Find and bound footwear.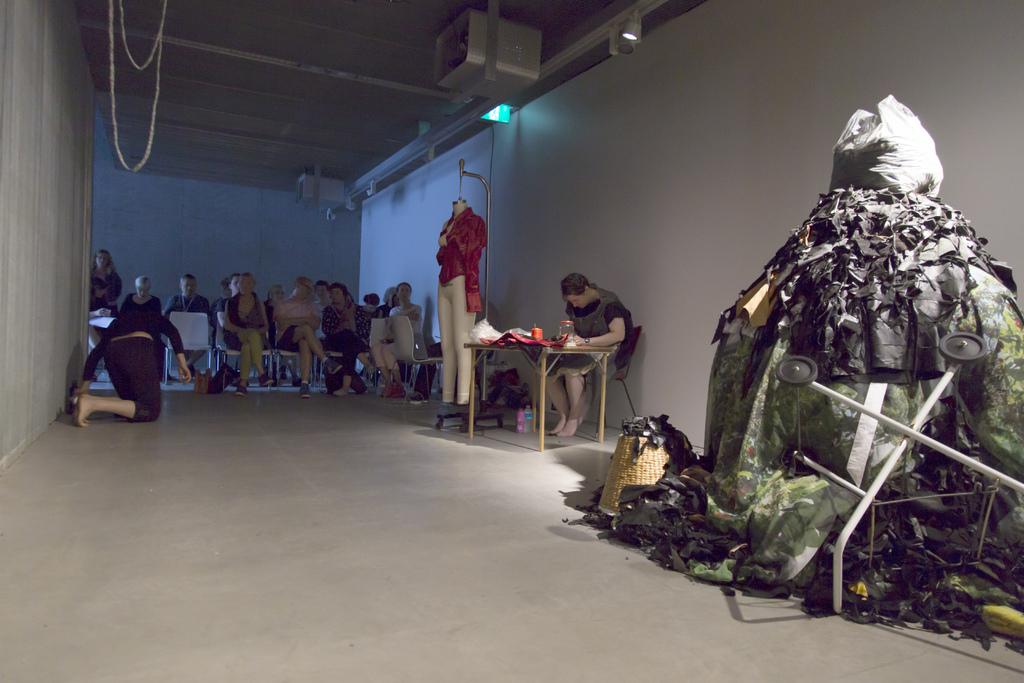
Bound: Rect(330, 387, 344, 397).
